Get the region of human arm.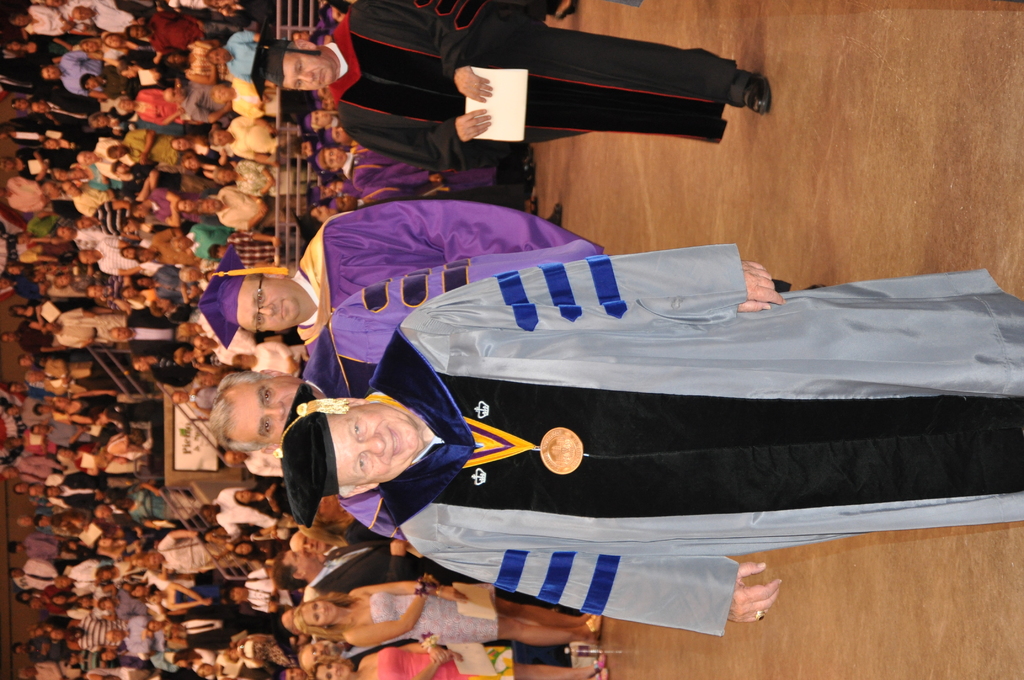
x1=165, y1=598, x2=210, y2=613.
